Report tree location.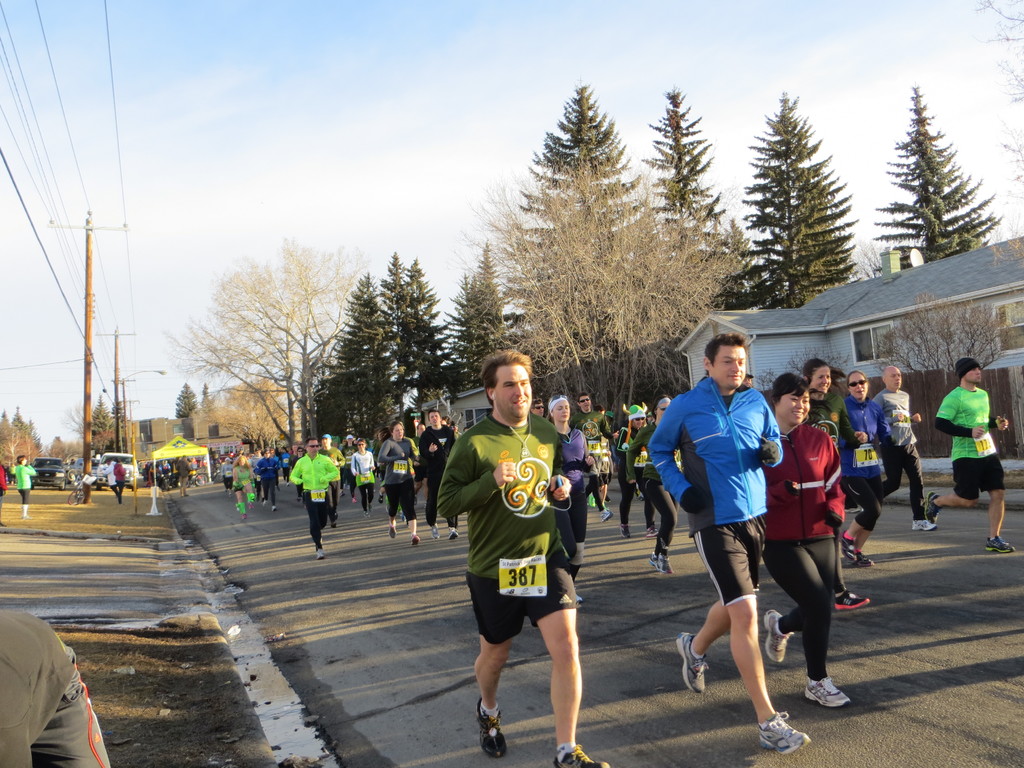
Report: bbox(482, 141, 741, 475).
